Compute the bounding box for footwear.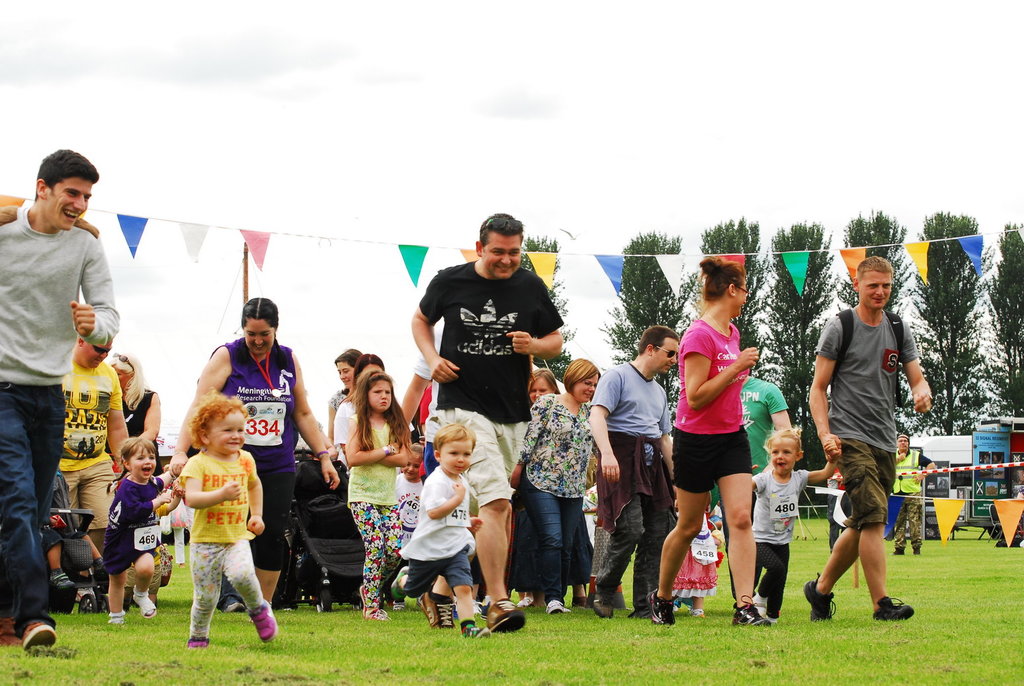
<bbox>104, 612, 125, 629</bbox>.
